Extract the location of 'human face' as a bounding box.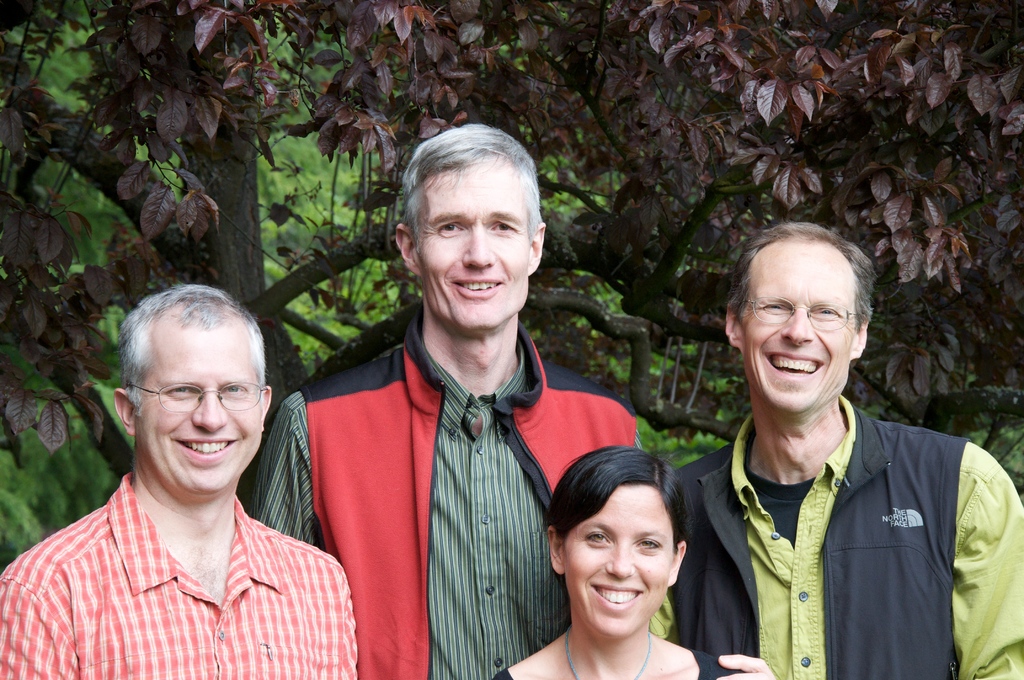
<region>416, 159, 531, 335</region>.
